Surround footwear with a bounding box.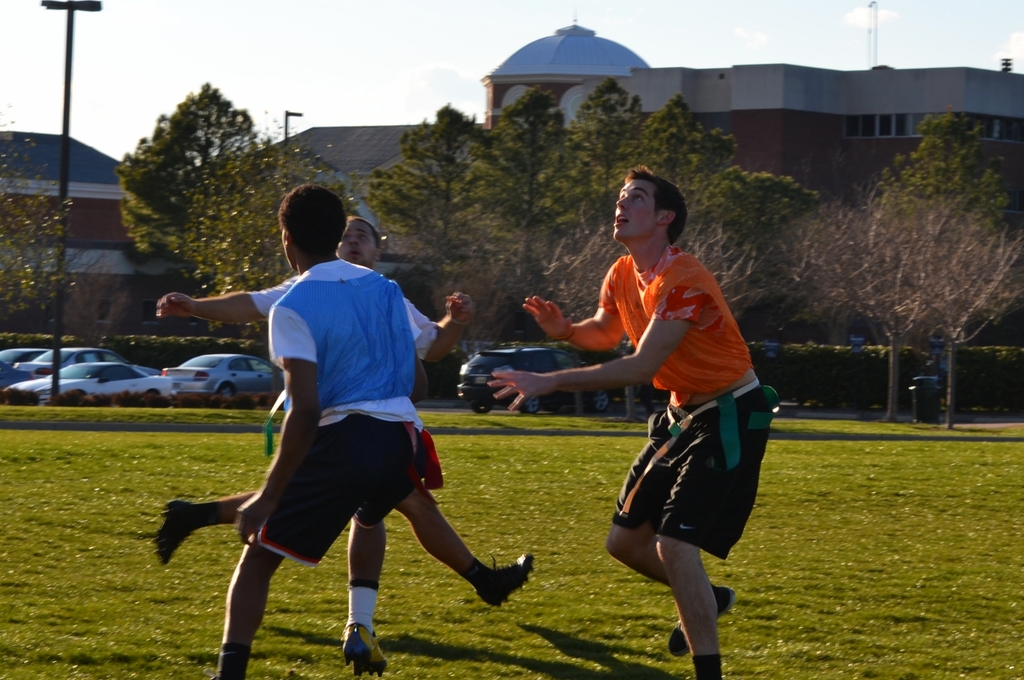
select_region(151, 495, 204, 568).
